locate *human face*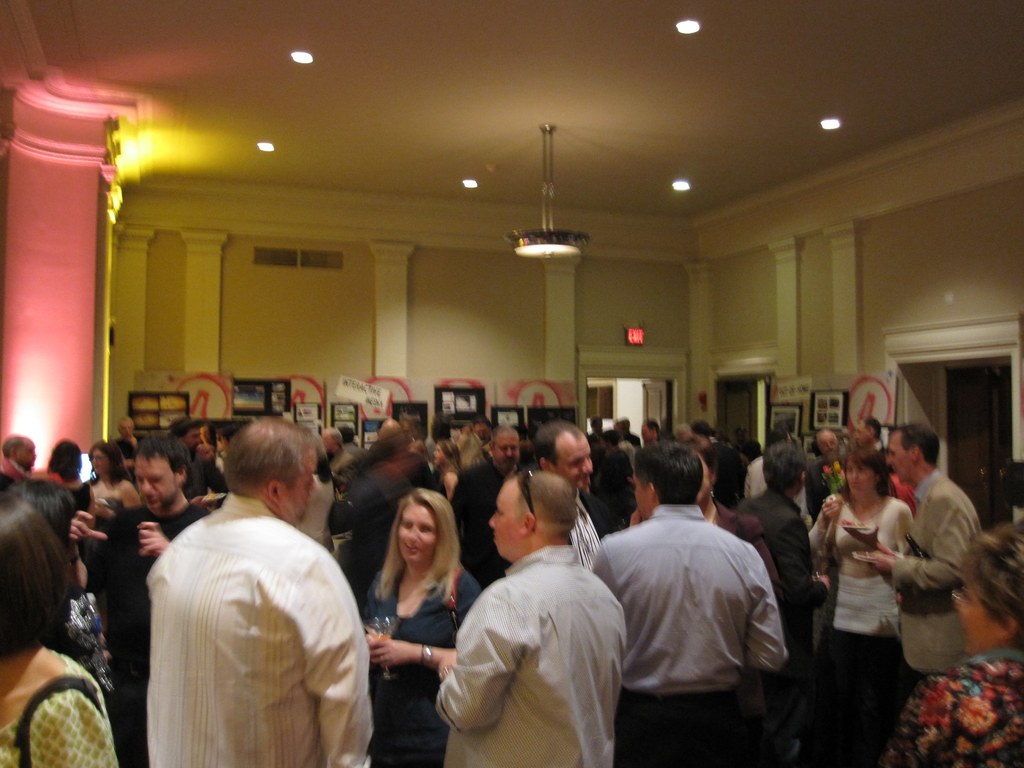
l=490, t=486, r=522, b=561
